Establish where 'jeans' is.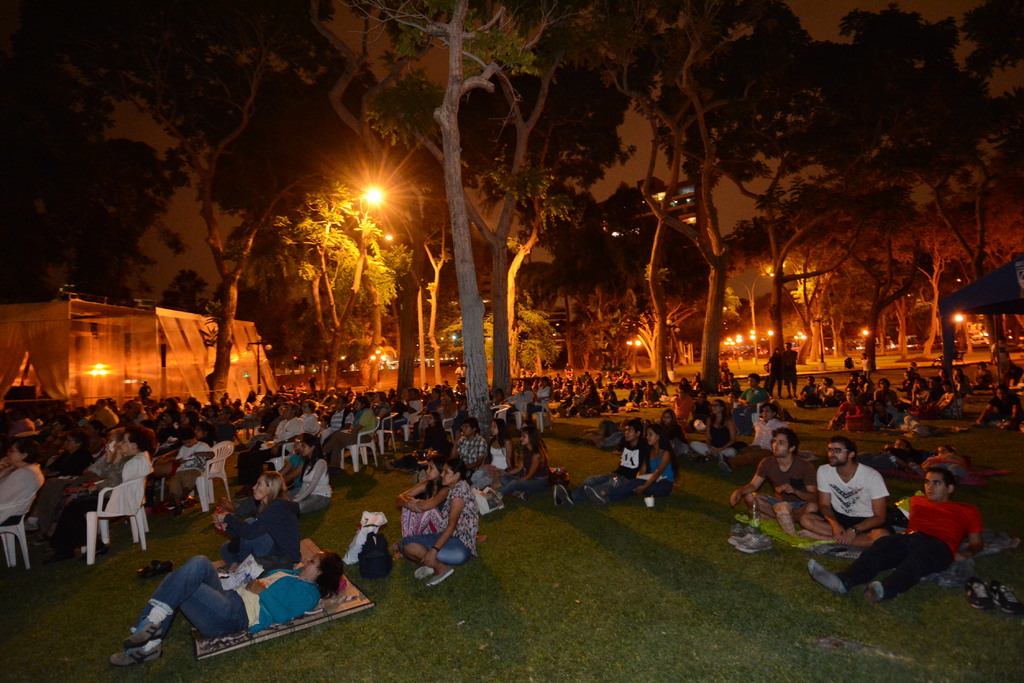
Established at box(140, 551, 246, 640).
